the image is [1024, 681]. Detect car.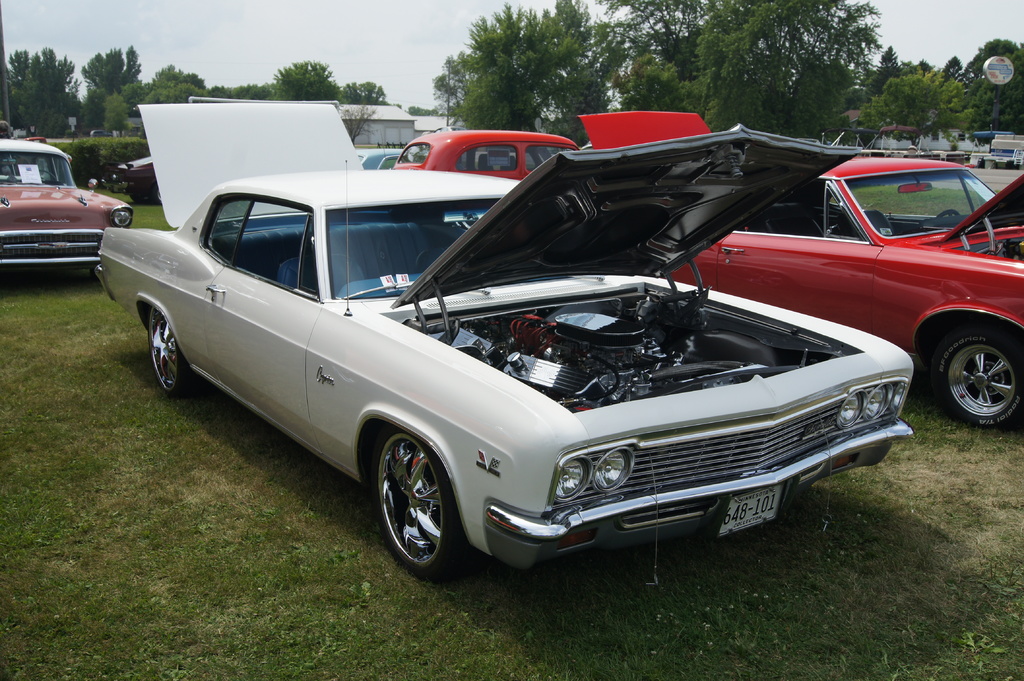
Detection: {"x1": 356, "y1": 141, "x2": 405, "y2": 169}.
